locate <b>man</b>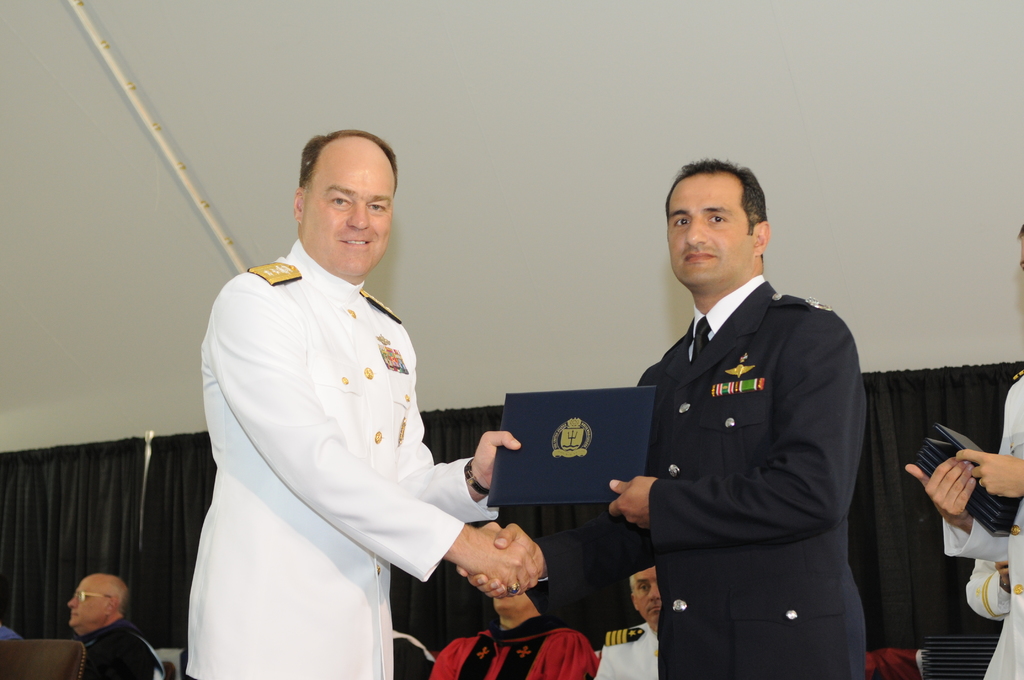
bbox(905, 229, 1023, 679)
